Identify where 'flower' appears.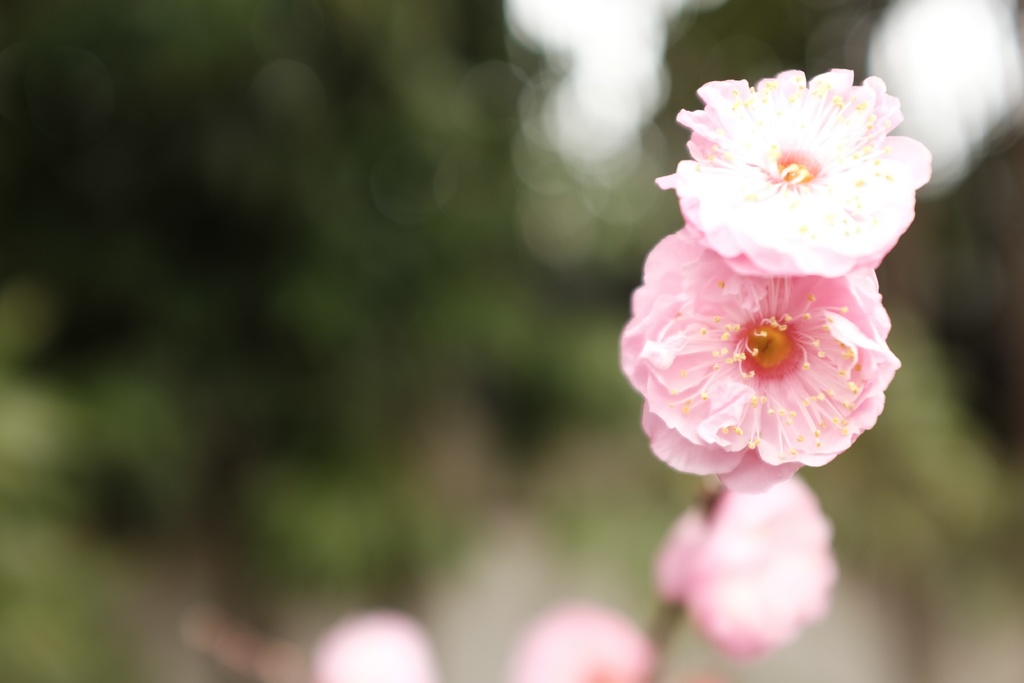
Appears at [x1=493, y1=606, x2=656, y2=682].
